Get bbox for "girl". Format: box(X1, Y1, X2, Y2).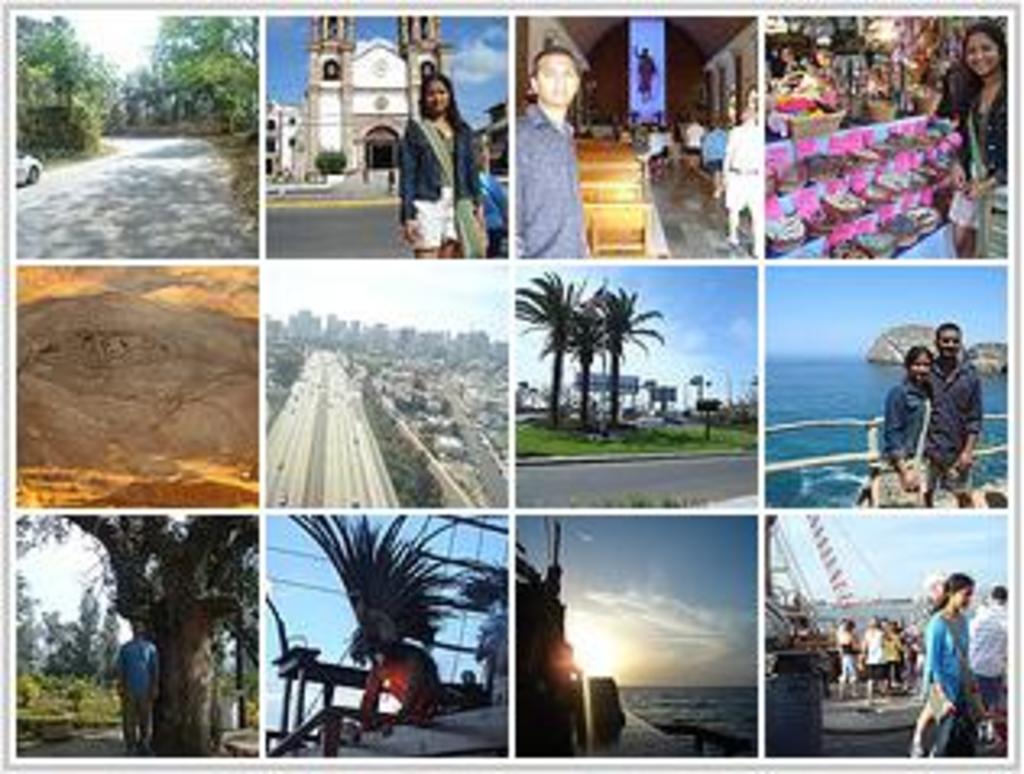
box(881, 347, 937, 505).
